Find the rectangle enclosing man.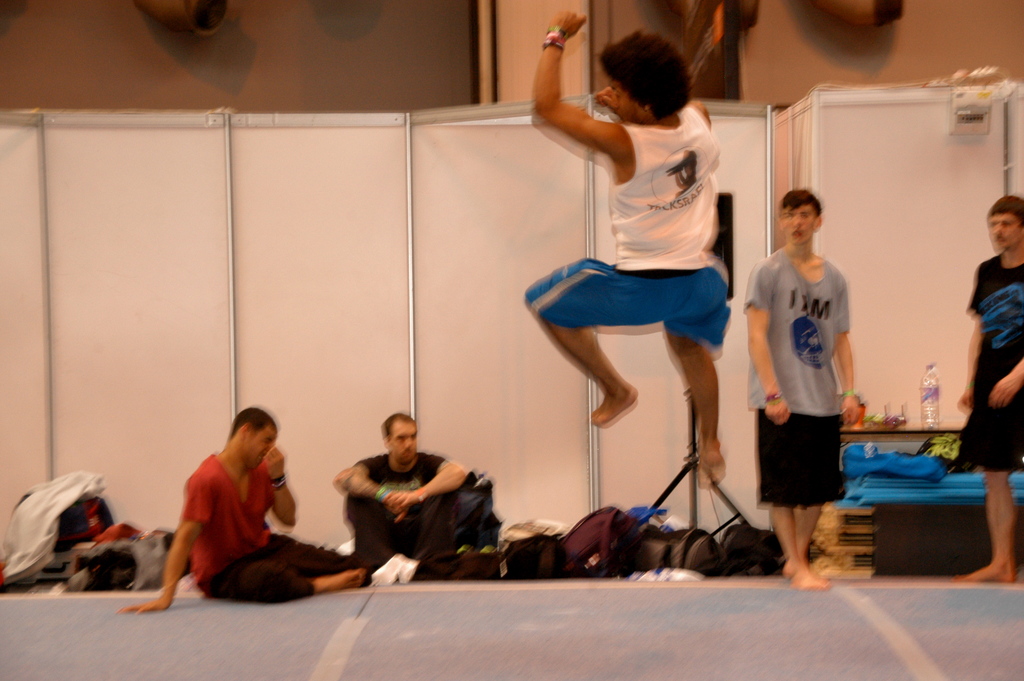
{"x1": 959, "y1": 195, "x2": 1023, "y2": 589}.
